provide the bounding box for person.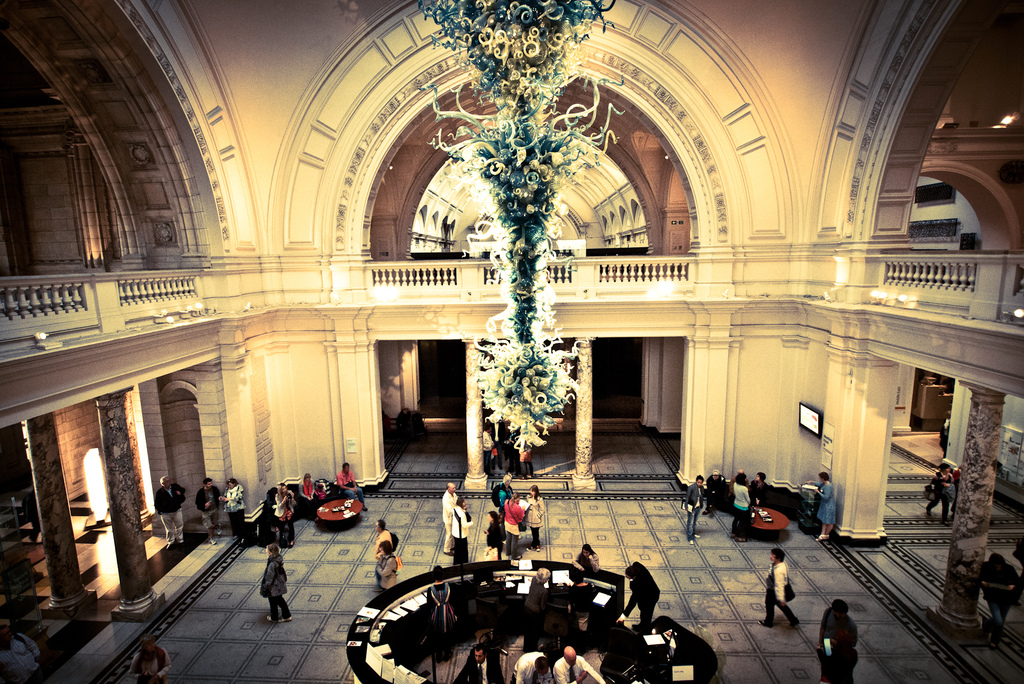
box=[220, 478, 244, 537].
